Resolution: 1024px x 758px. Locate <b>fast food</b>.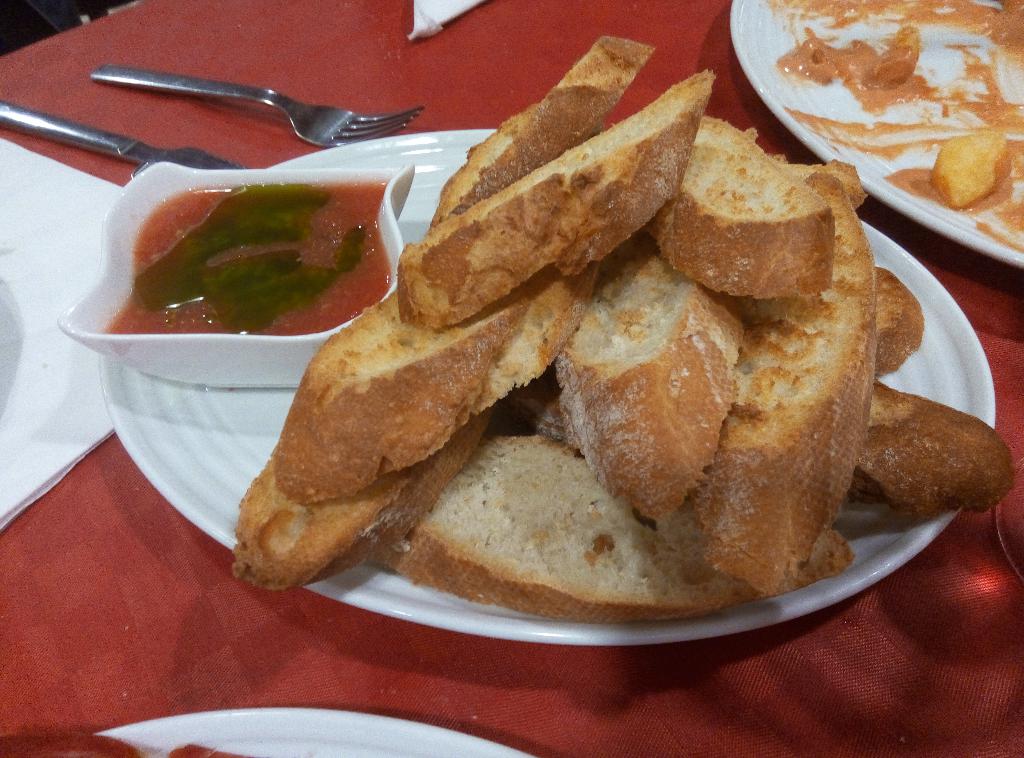
box=[180, 63, 943, 600].
